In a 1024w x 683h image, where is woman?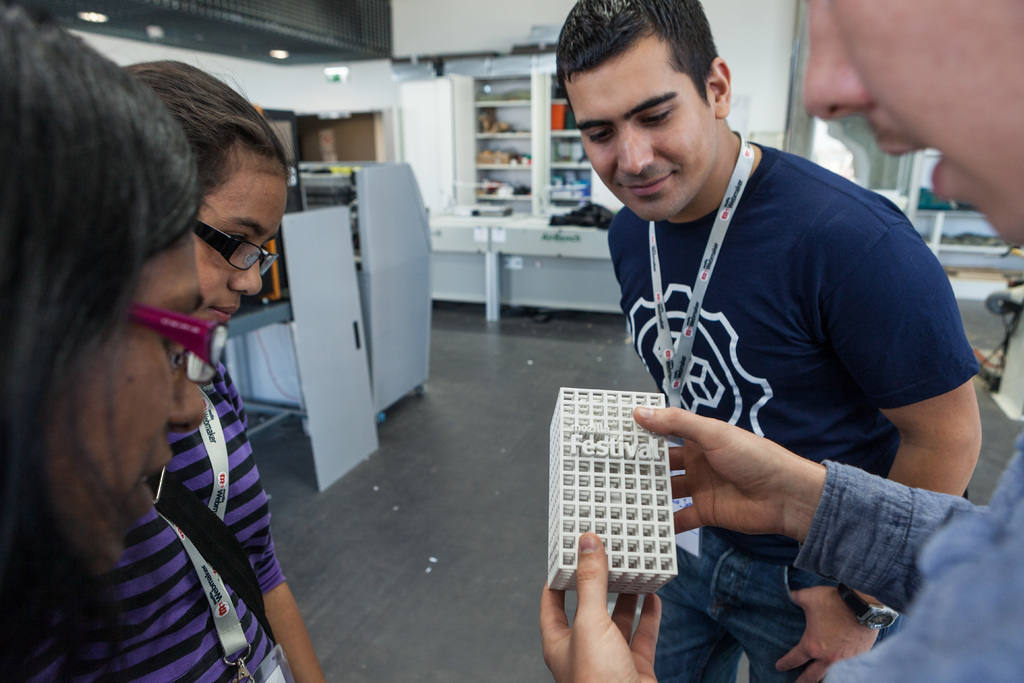
l=120, t=50, r=324, b=682.
